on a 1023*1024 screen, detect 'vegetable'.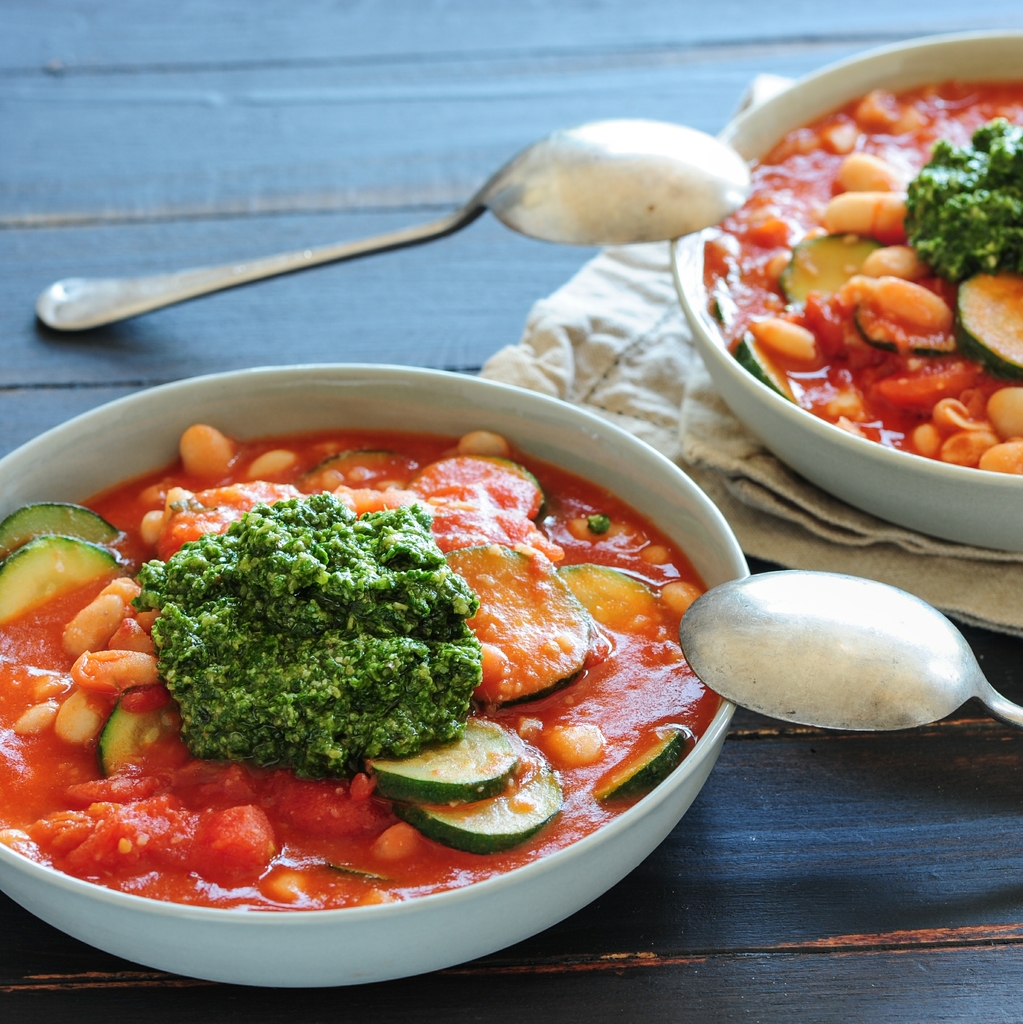
l=347, t=719, r=520, b=803.
